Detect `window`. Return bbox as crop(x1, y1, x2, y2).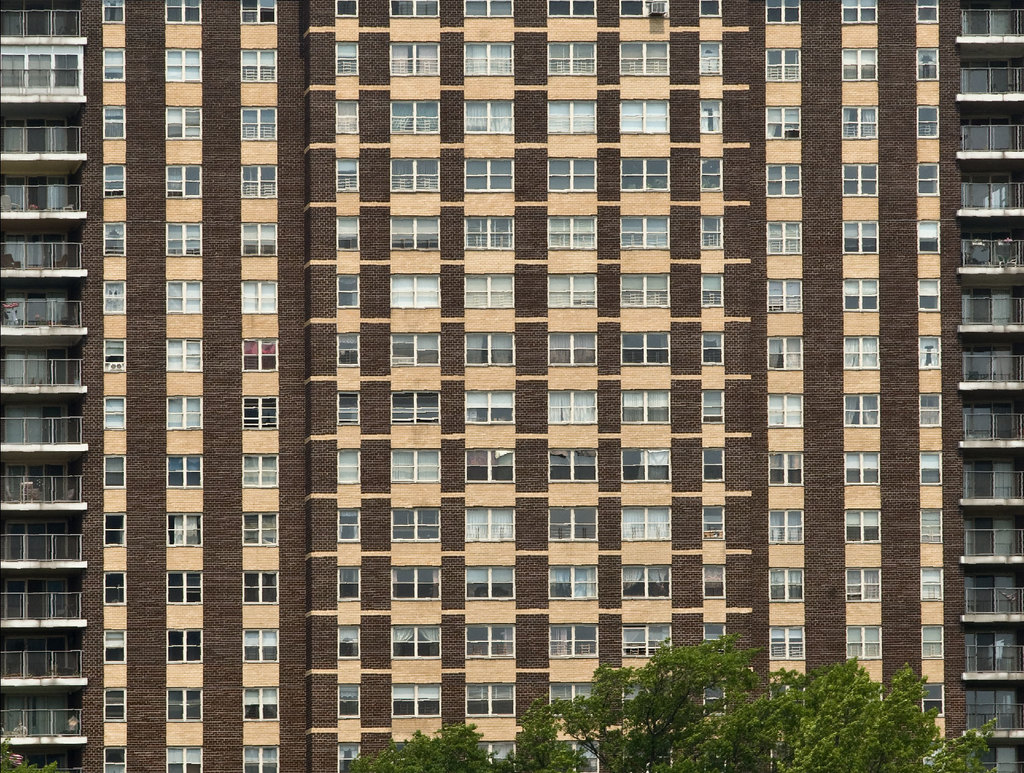
crop(391, 682, 443, 719).
